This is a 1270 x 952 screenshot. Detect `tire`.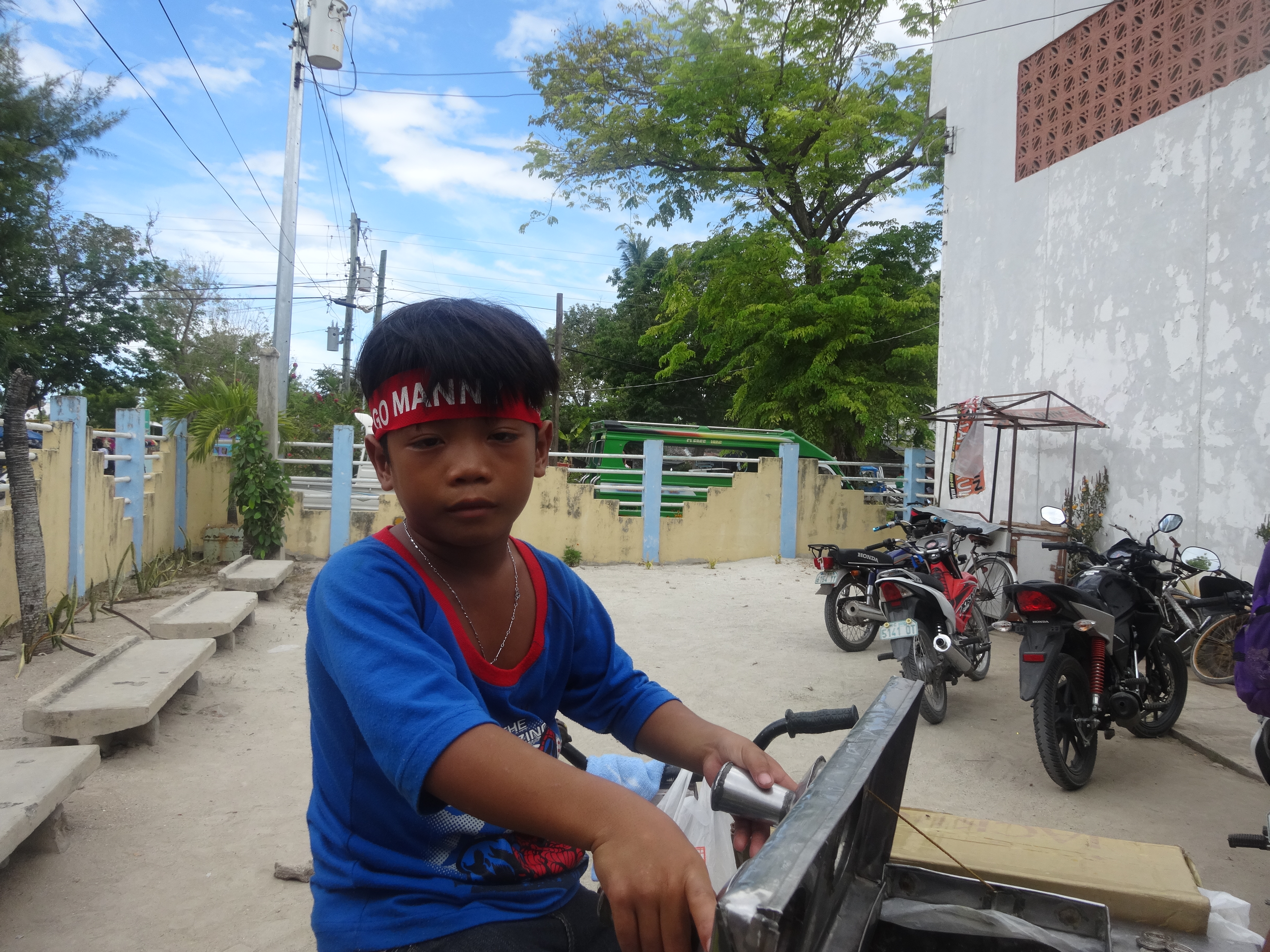
box(273, 171, 294, 208).
